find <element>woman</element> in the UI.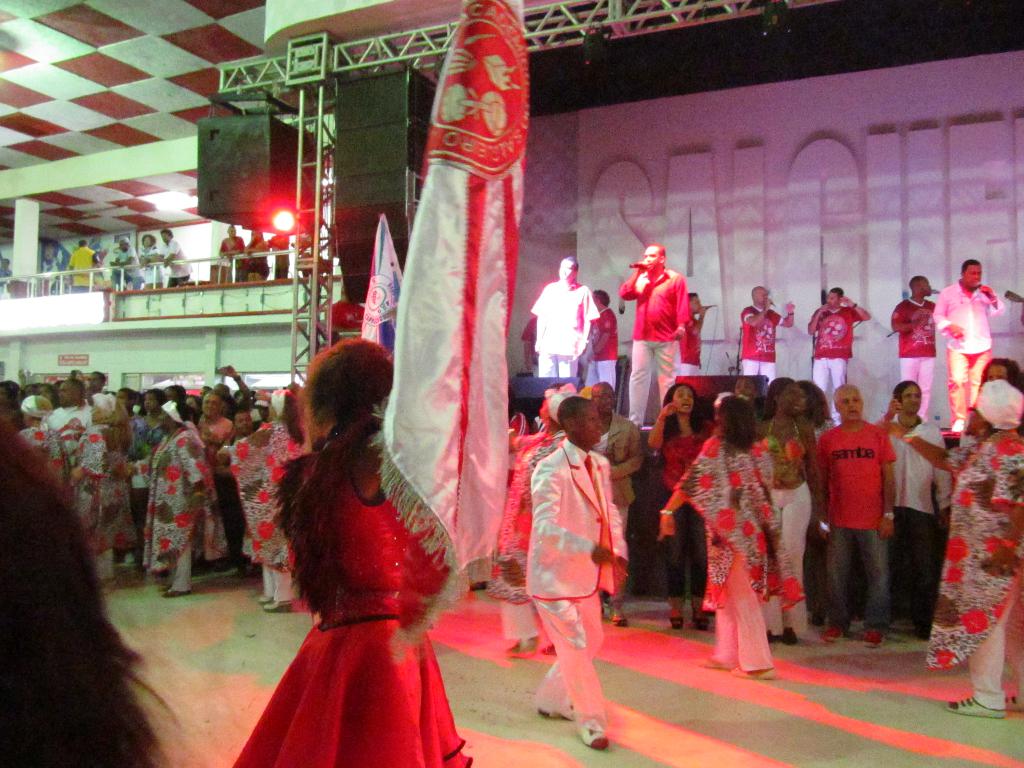
UI element at select_region(216, 380, 321, 614).
